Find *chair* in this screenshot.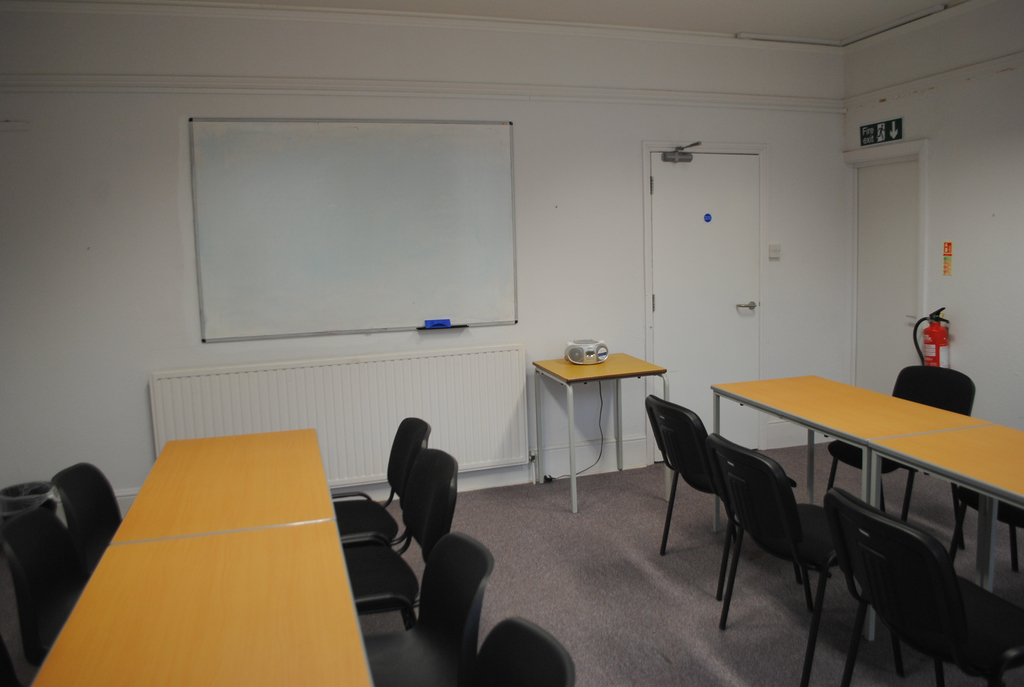
The bounding box for *chair* is 3 512 88 656.
